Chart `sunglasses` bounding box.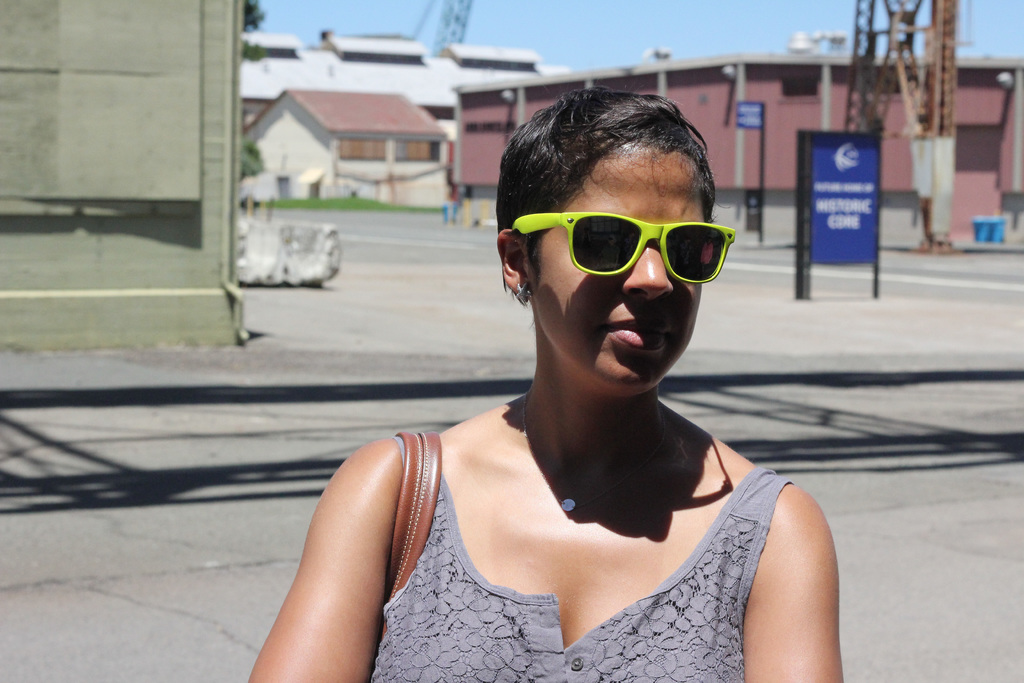
Charted: [x1=513, y1=211, x2=735, y2=283].
